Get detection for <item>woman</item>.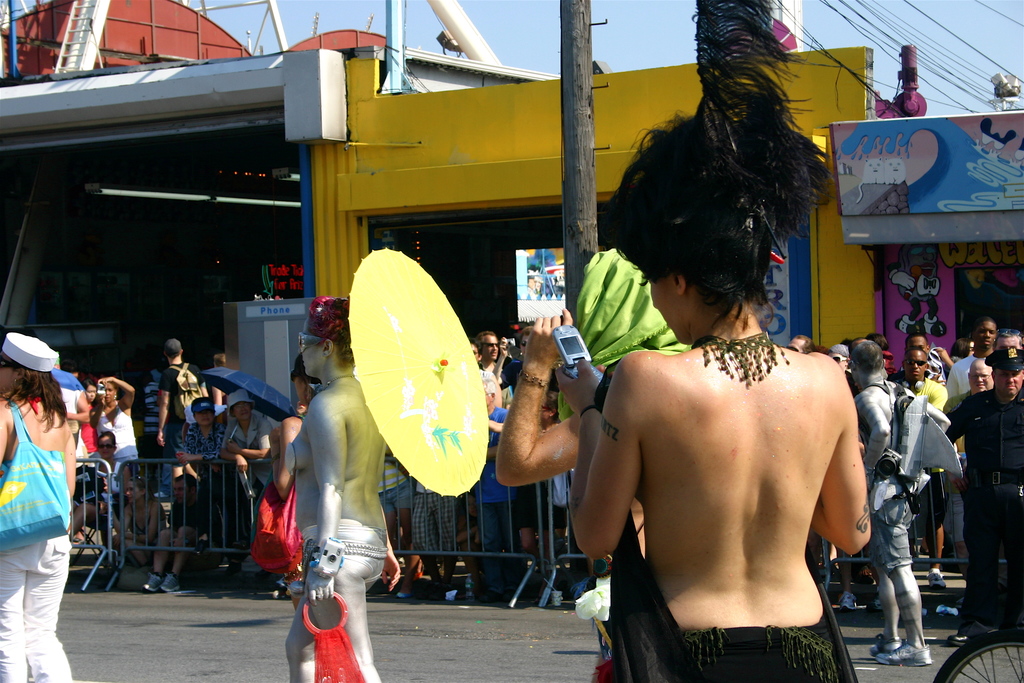
Detection: box=[177, 397, 227, 550].
